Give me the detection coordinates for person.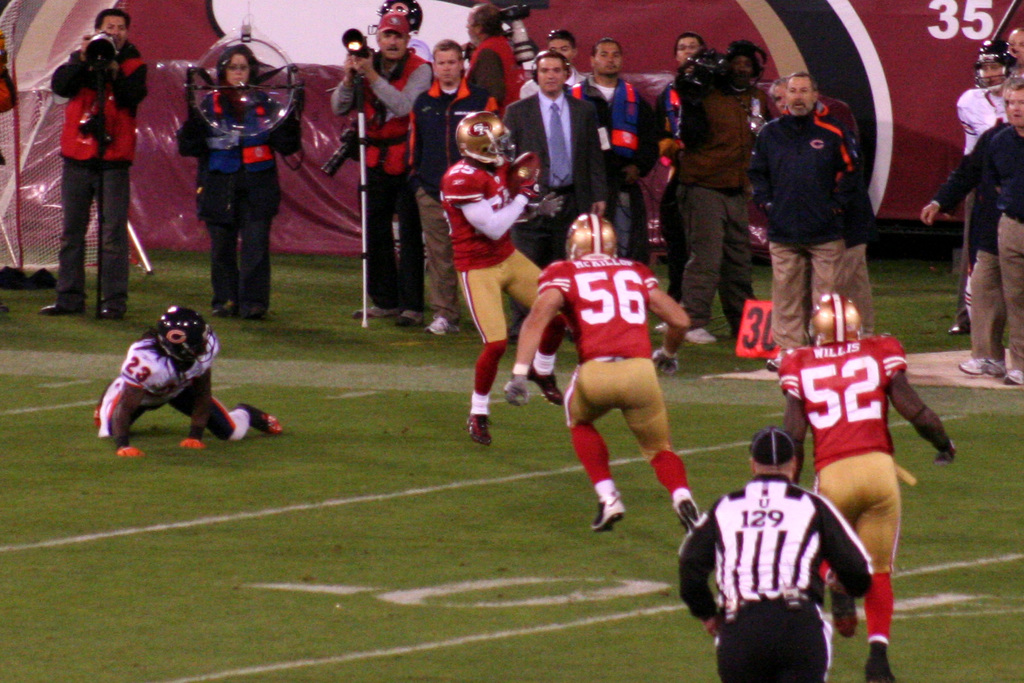
{"x1": 436, "y1": 105, "x2": 566, "y2": 450}.
